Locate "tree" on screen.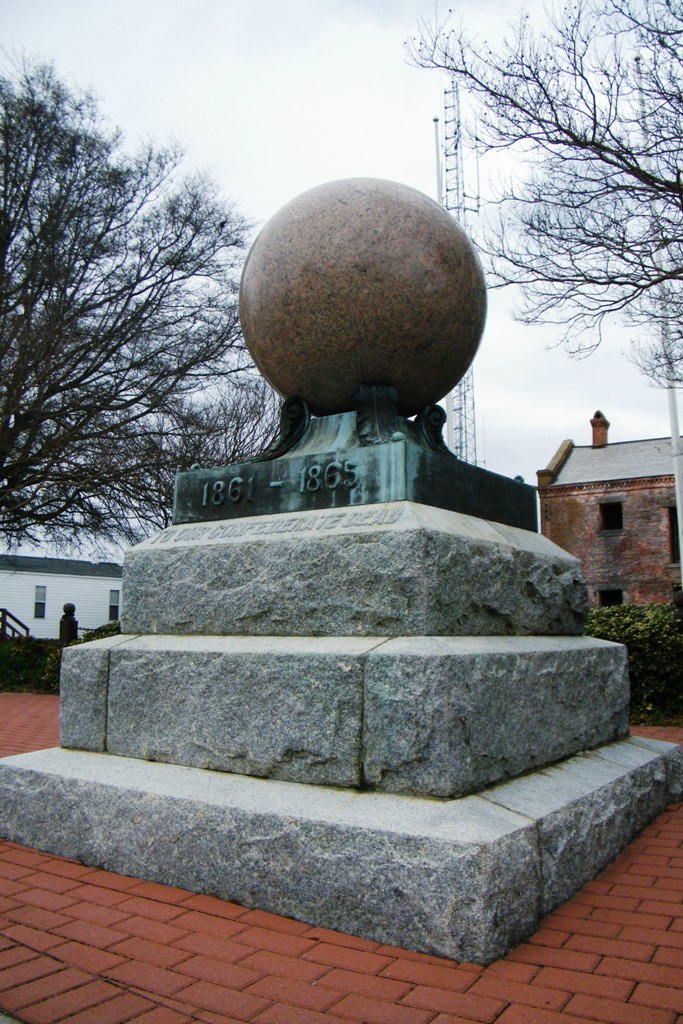
On screen at rect(450, 33, 649, 438).
